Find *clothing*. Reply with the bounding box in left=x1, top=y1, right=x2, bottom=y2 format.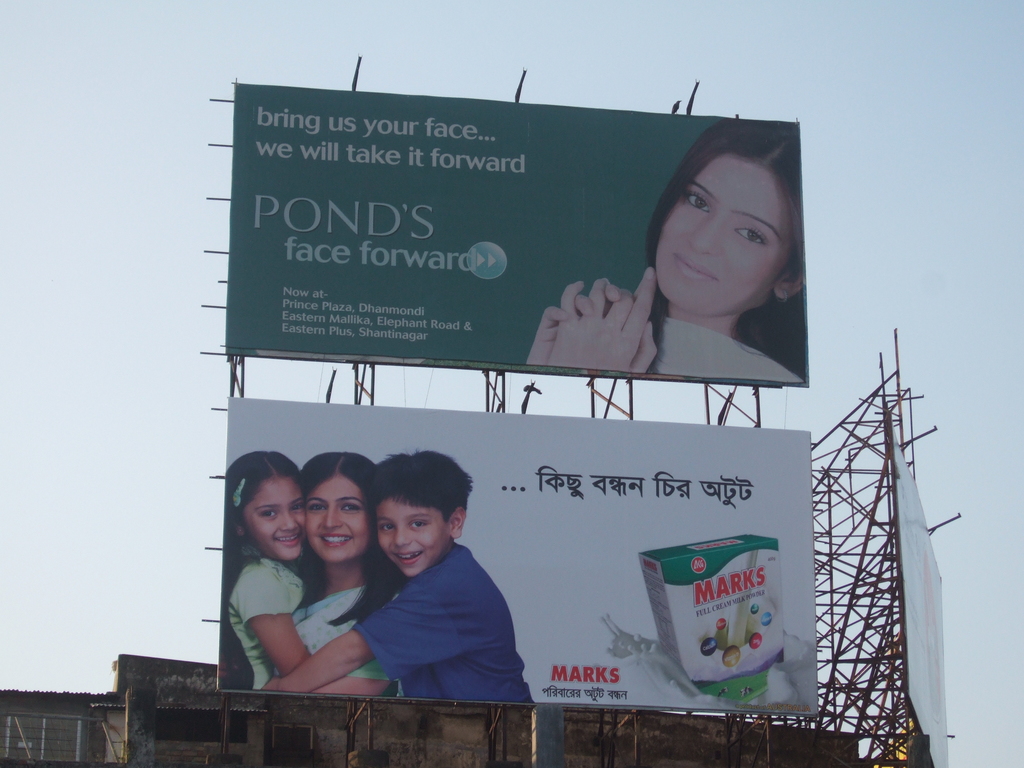
left=225, top=554, right=311, bottom=692.
